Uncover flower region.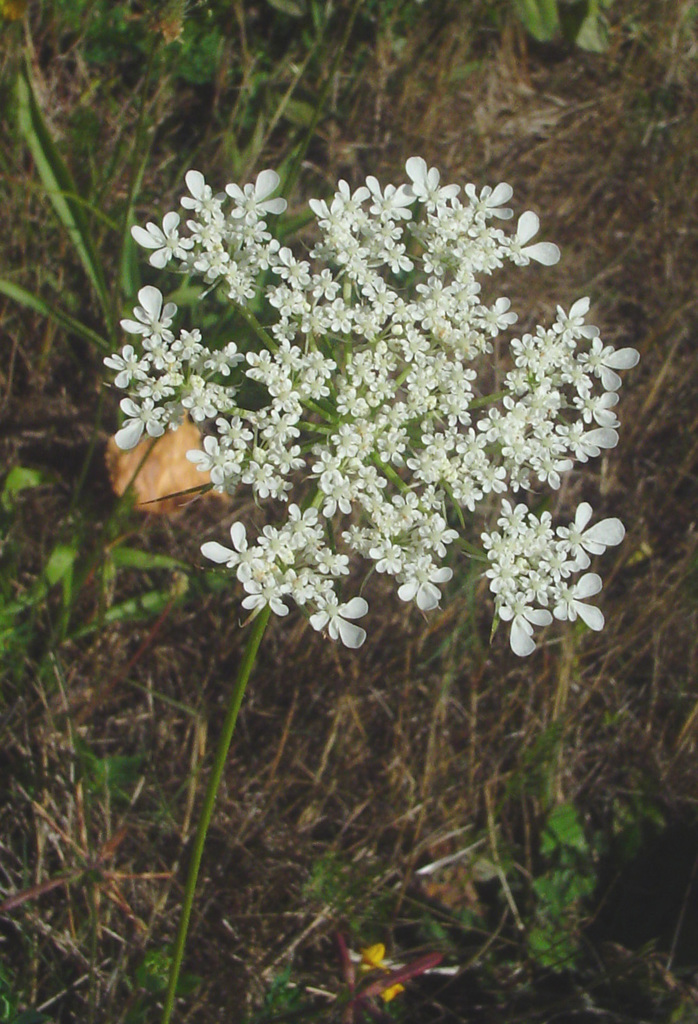
Uncovered: left=348, top=350, right=378, bottom=394.
